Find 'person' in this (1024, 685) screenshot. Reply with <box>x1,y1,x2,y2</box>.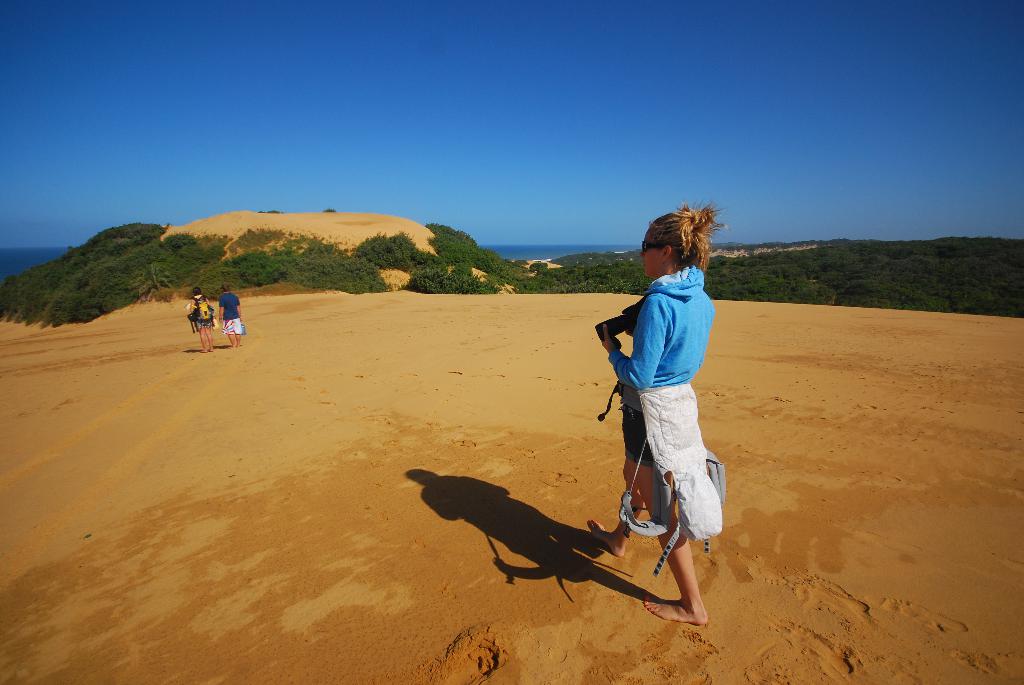
<box>586,202,736,630</box>.
